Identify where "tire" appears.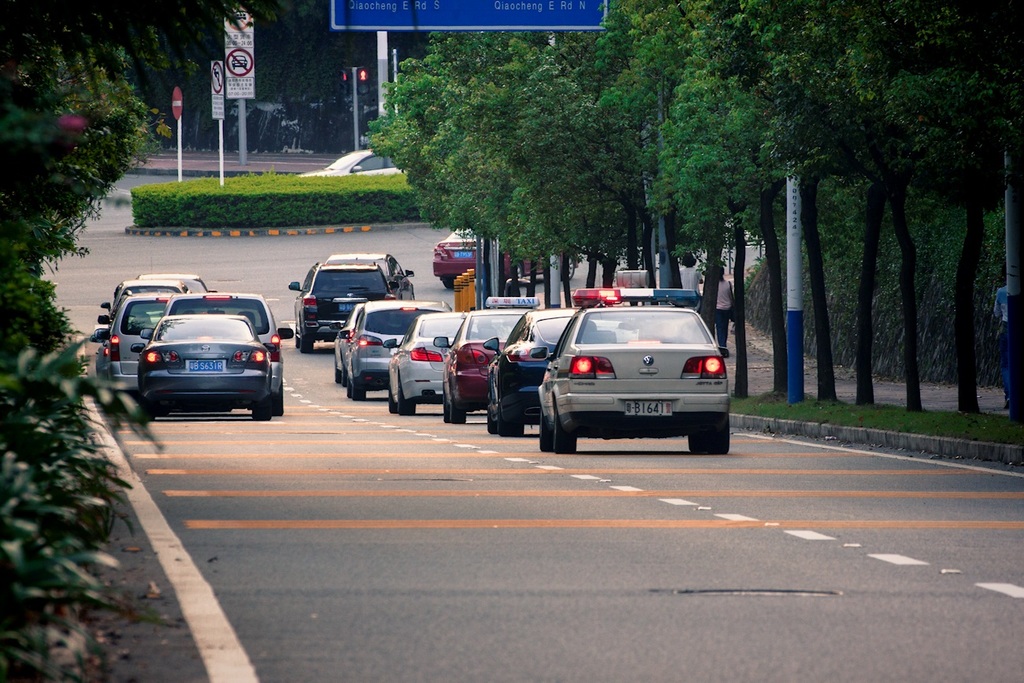
Appears at (left=399, top=380, right=416, bottom=414).
